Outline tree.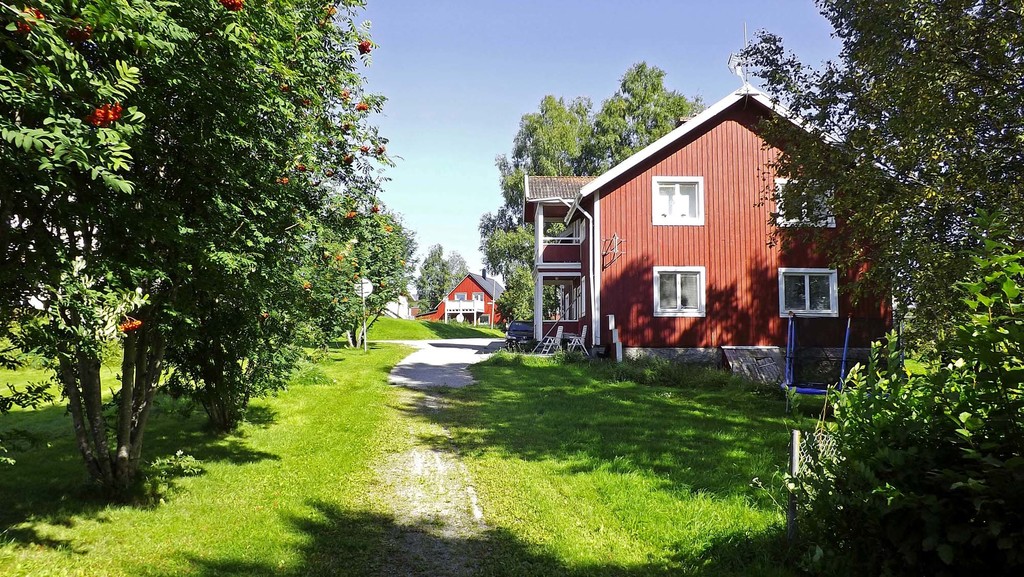
Outline: [400, 241, 474, 321].
